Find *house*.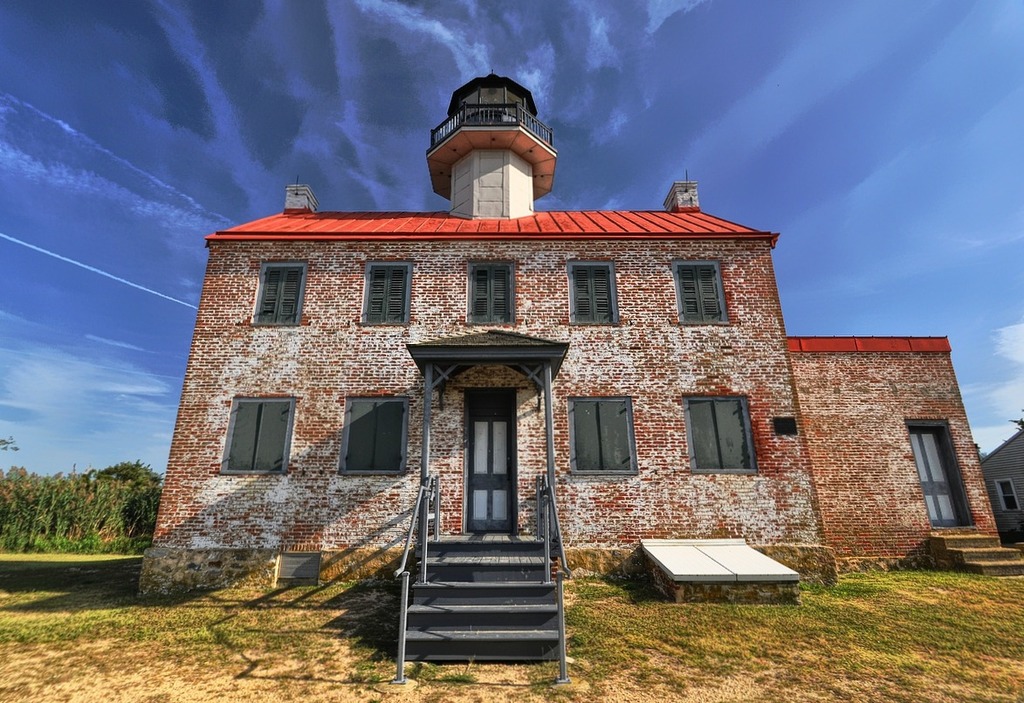
box=[126, 55, 1023, 688].
